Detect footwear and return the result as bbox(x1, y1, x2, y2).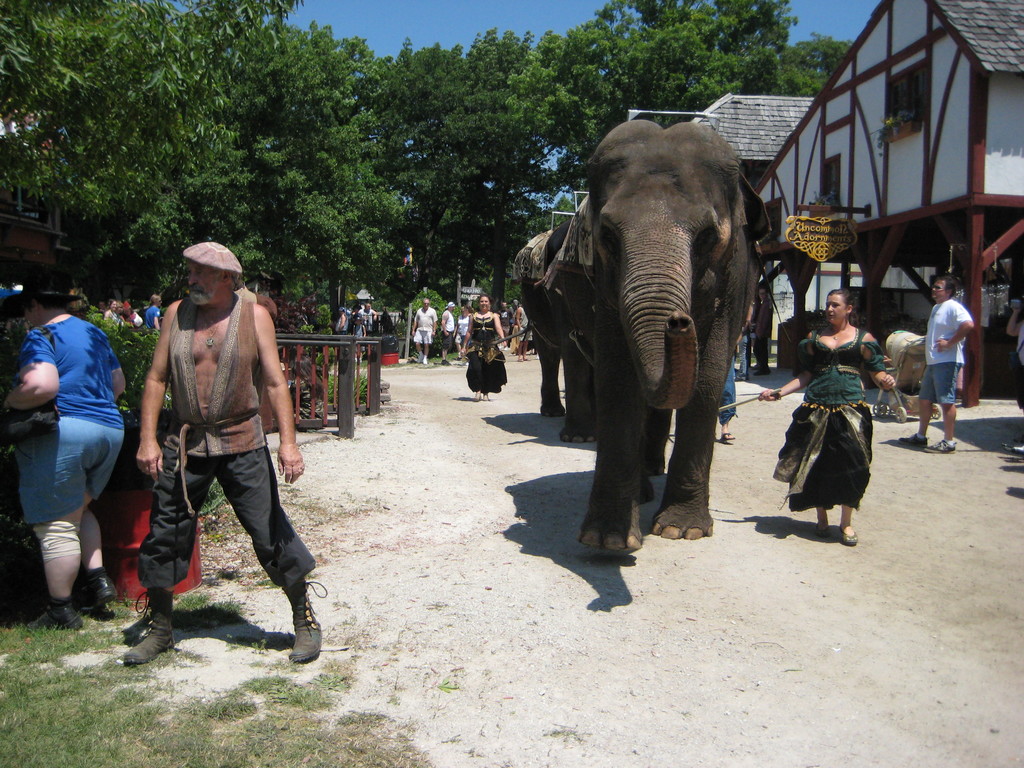
bbox(898, 428, 934, 448).
